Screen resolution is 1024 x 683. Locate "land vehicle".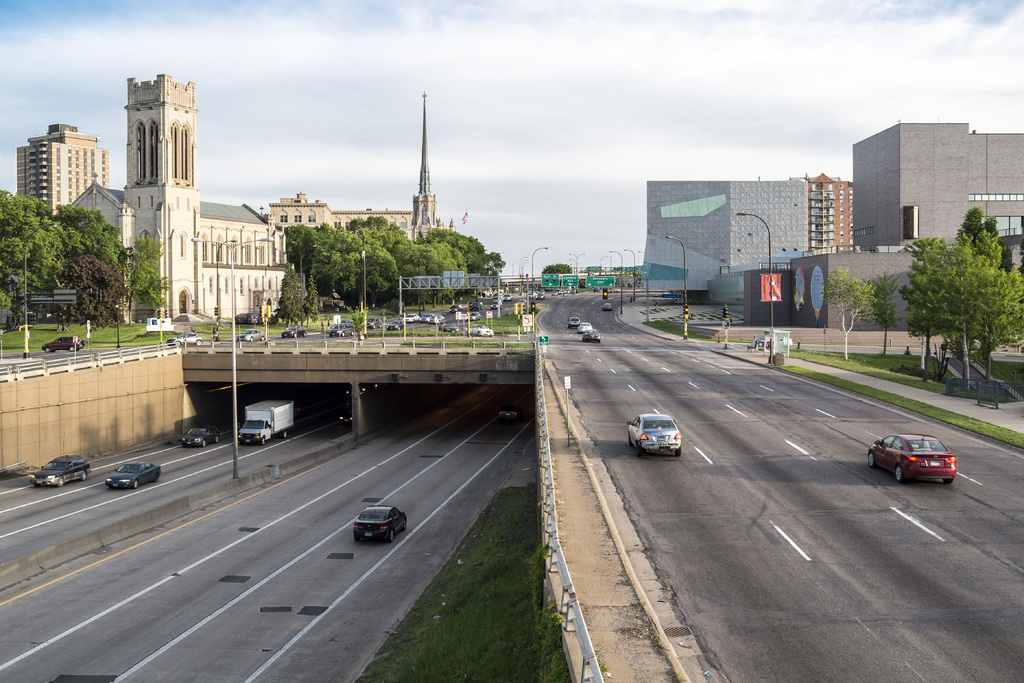
390 320 403 328.
